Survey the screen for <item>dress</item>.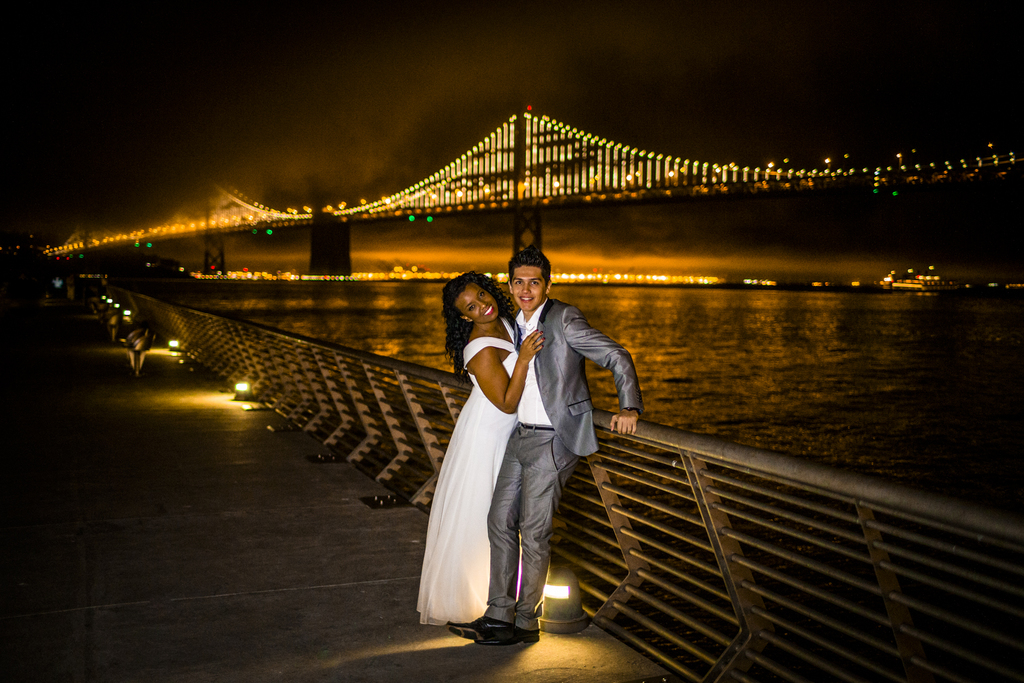
Survey found: x1=415 y1=306 x2=523 y2=625.
